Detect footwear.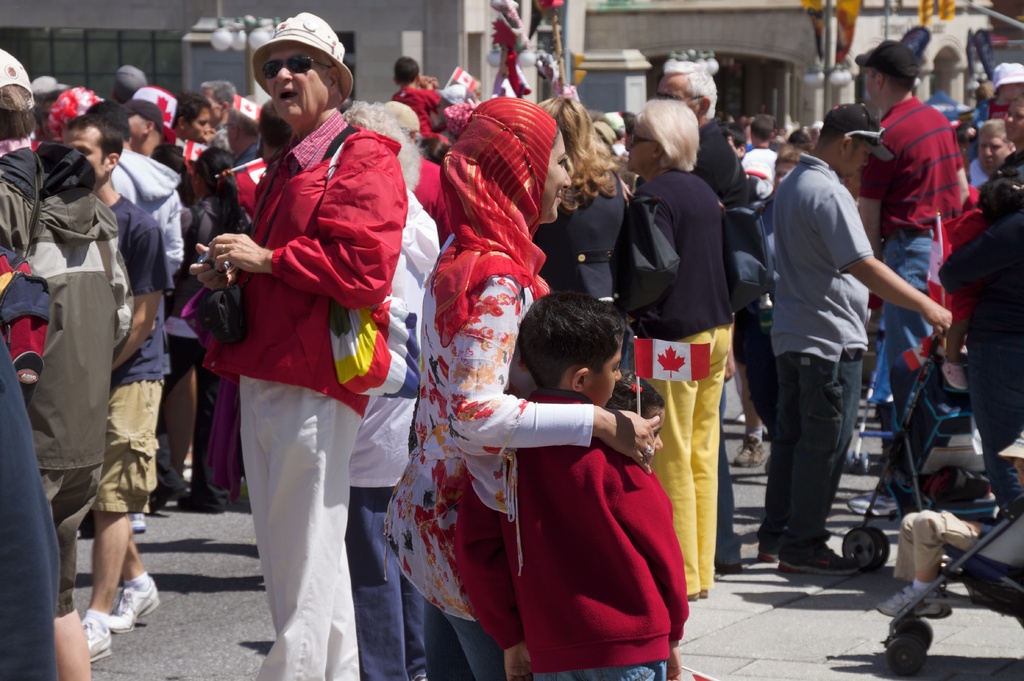
Detected at crop(755, 548, 858, 573).
